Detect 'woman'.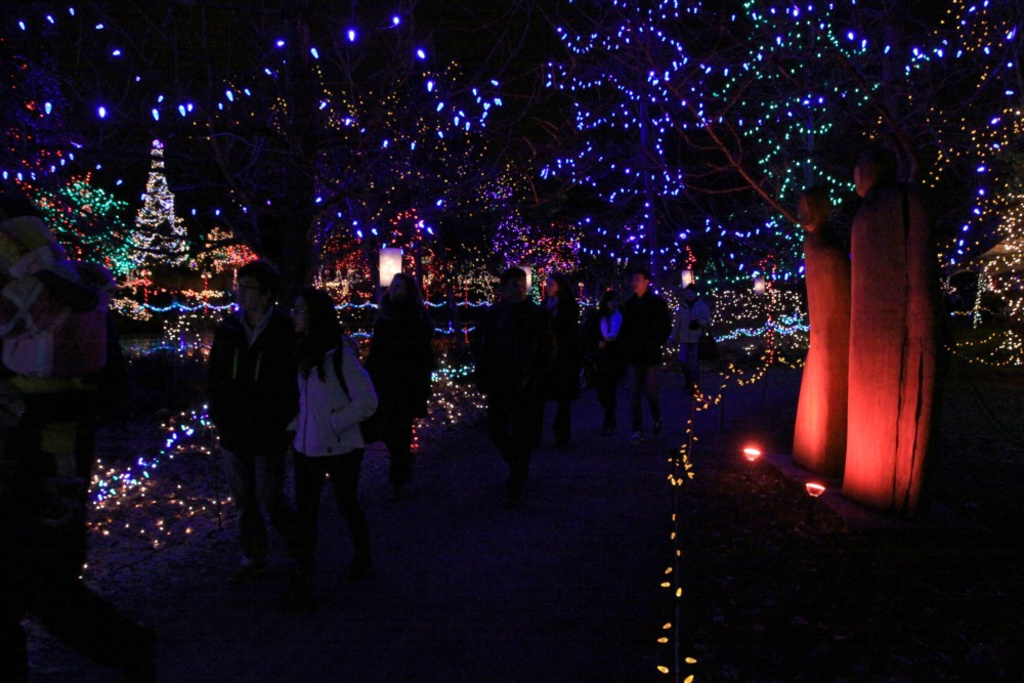
Detected at [left=594, top=292, right=624, bottom=431].
